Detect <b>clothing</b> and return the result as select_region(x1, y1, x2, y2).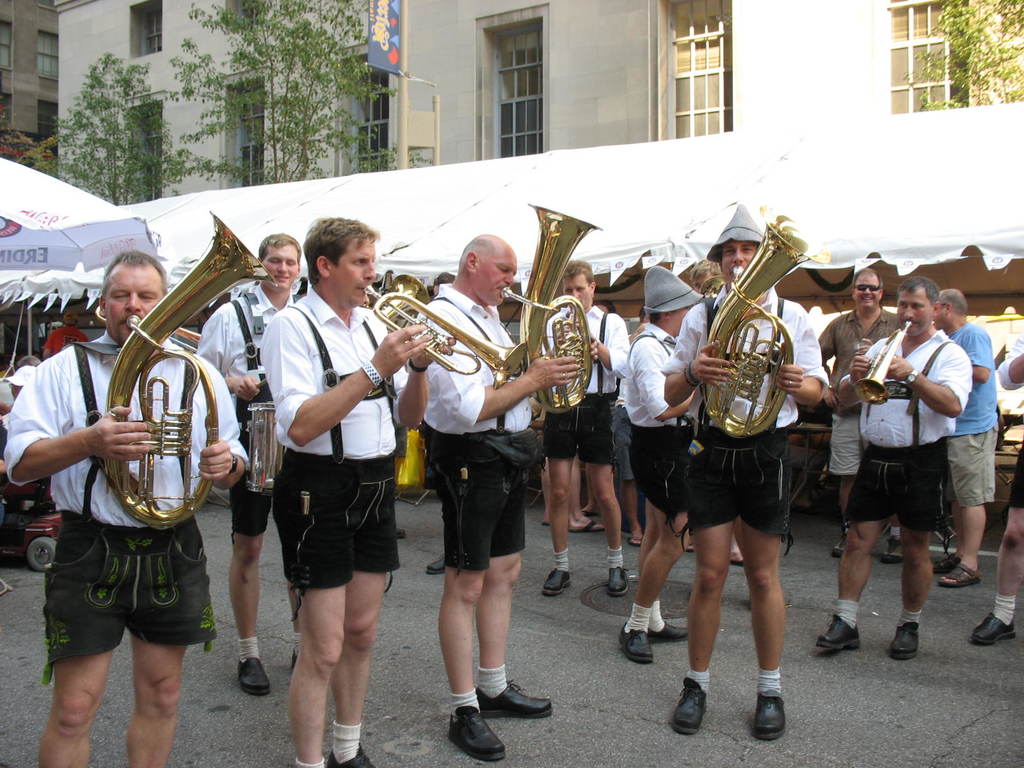
select_region(837, 323, 968, 556).
